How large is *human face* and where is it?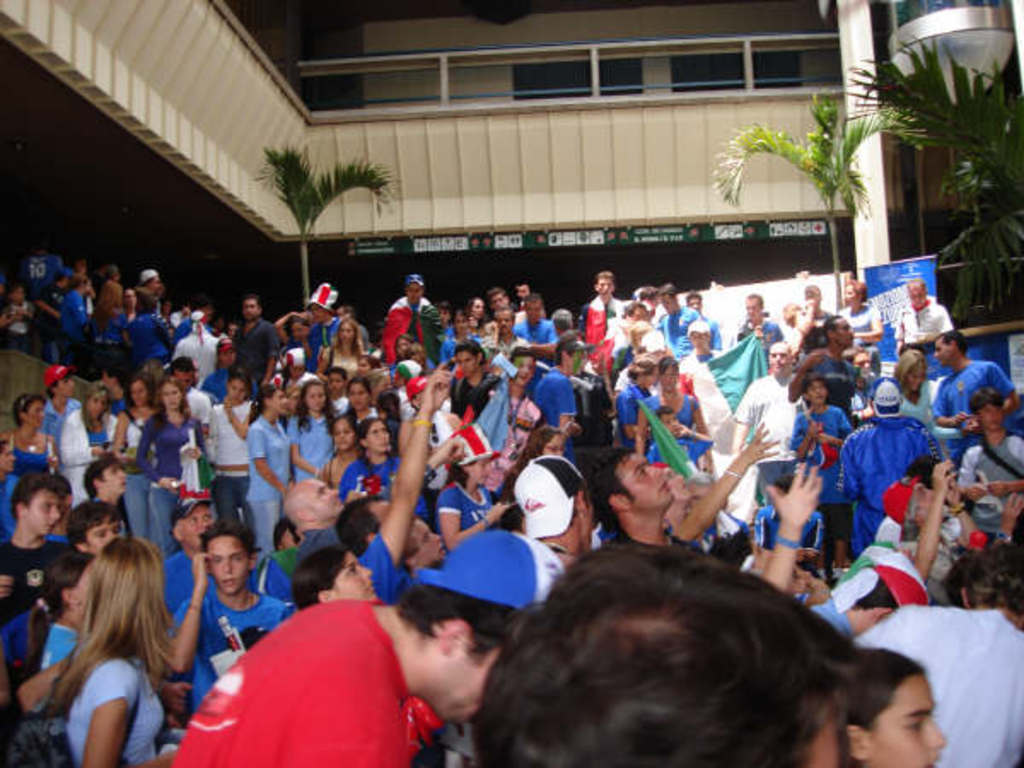
Bounding box: <box>840,280,858,307</box>.
